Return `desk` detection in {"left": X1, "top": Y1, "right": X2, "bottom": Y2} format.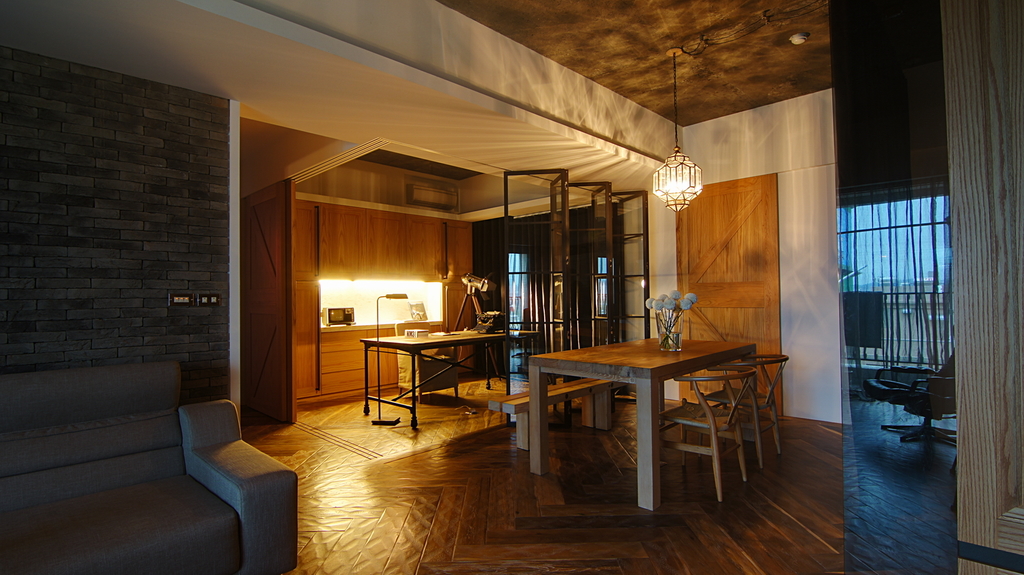
{"left": 515, "top": 322, "right": 773, "bottom": 518}.
